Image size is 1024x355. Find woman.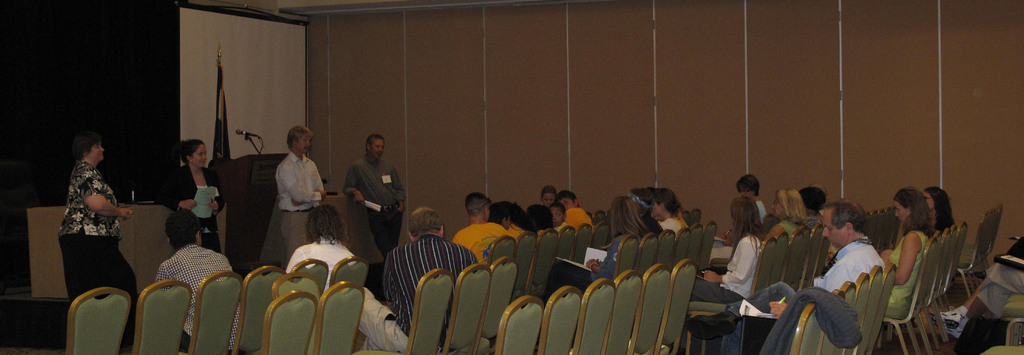
(left=545, top=192, right=643, bottom=297).
